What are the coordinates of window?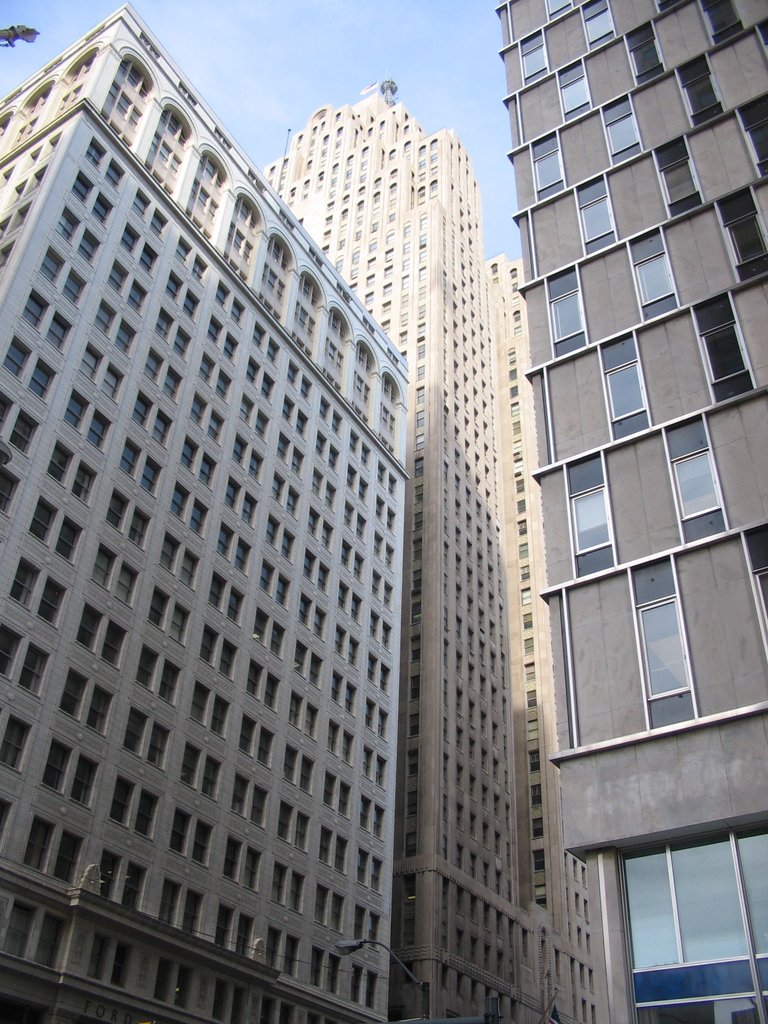
region(46, 434, 72, 495).
